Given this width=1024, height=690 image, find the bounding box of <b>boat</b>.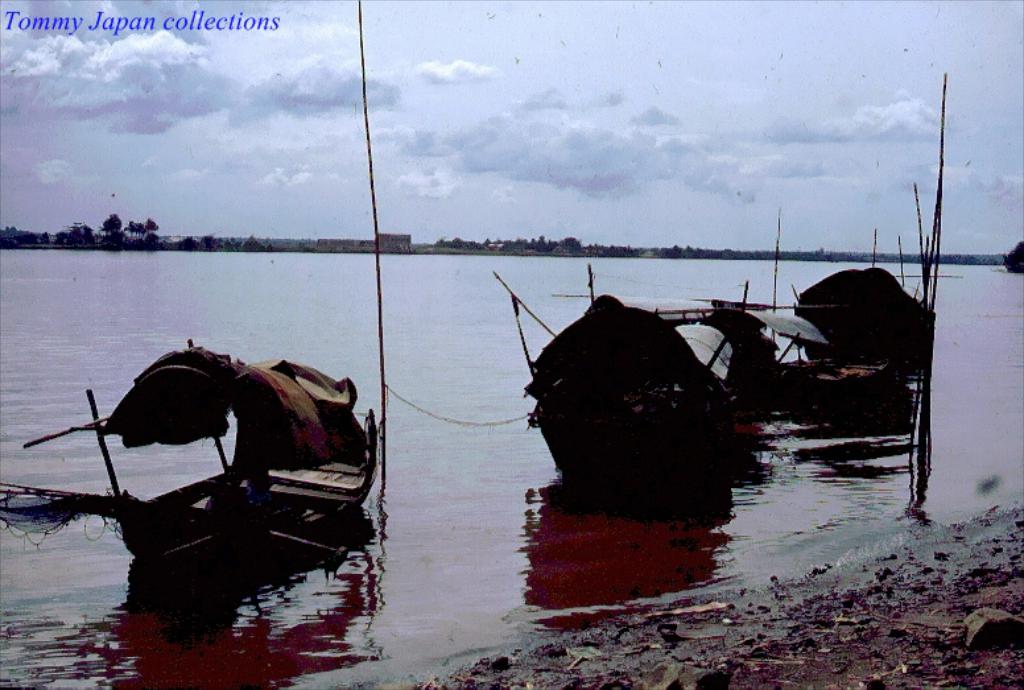
box=[527, 292, 761, 504].
